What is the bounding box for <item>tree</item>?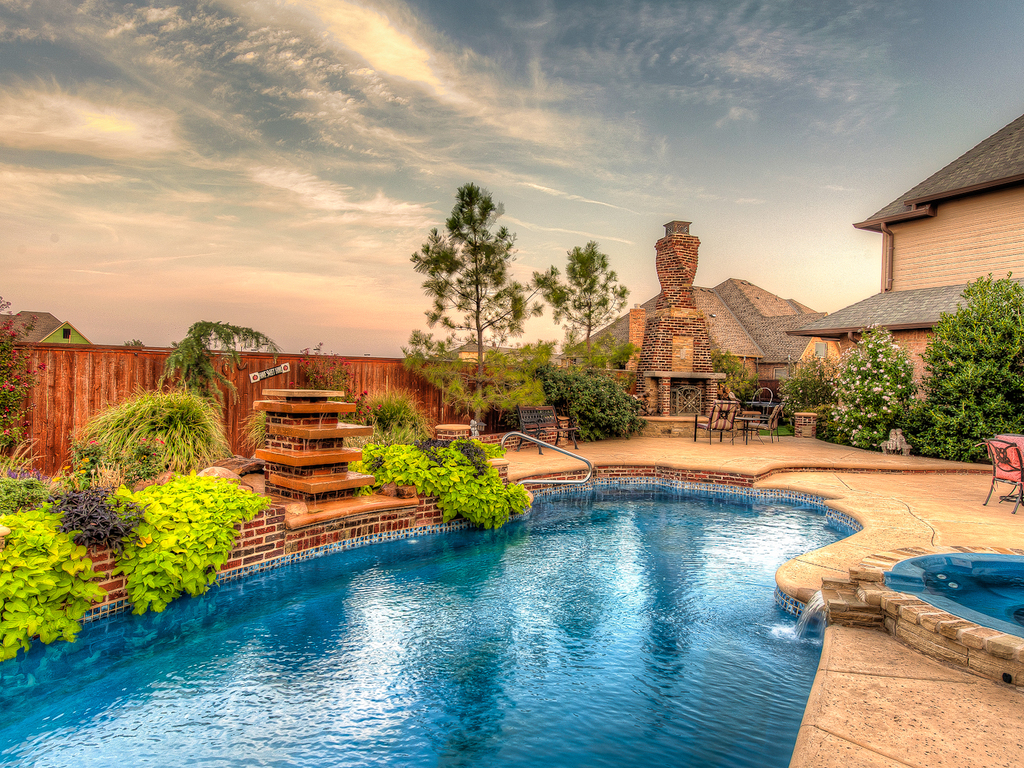
811/323/923/465.
